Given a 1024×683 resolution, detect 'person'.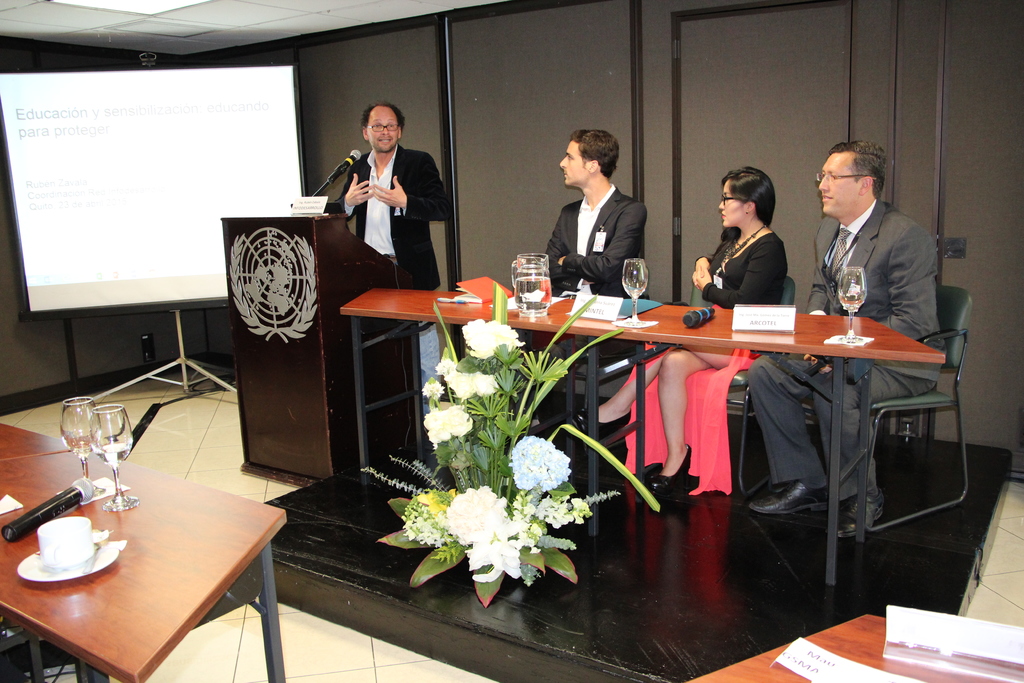
bbox=[572, 161, 790, 508].
